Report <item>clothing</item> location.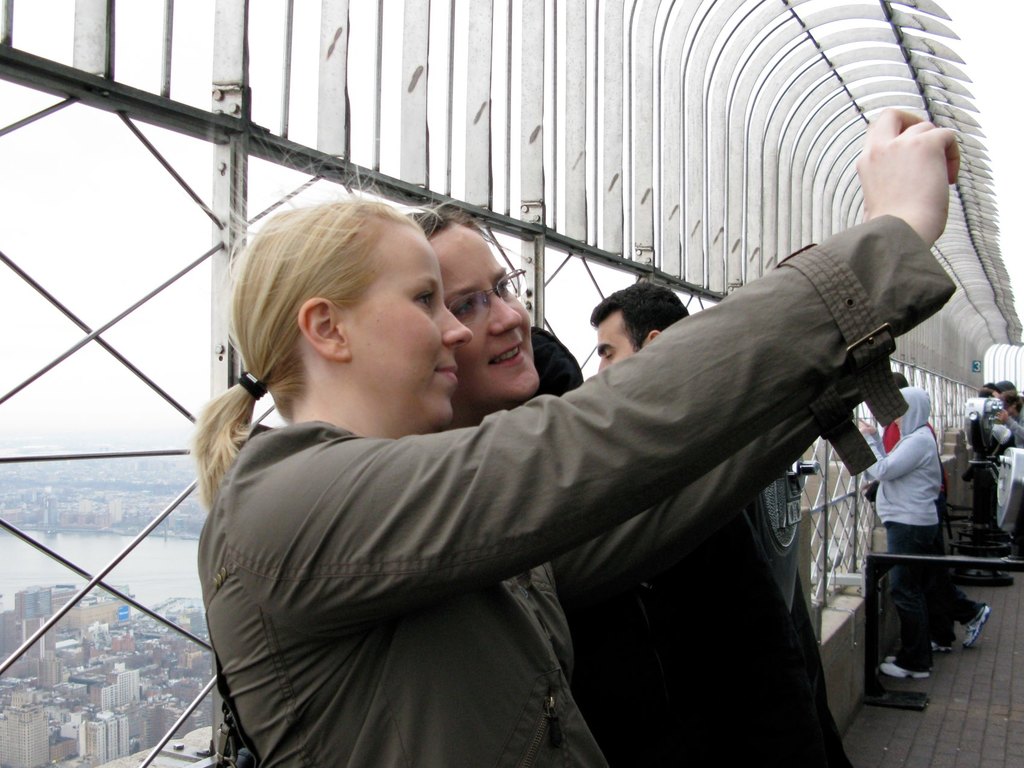
Report: rect(680, 474, 856, 767).
